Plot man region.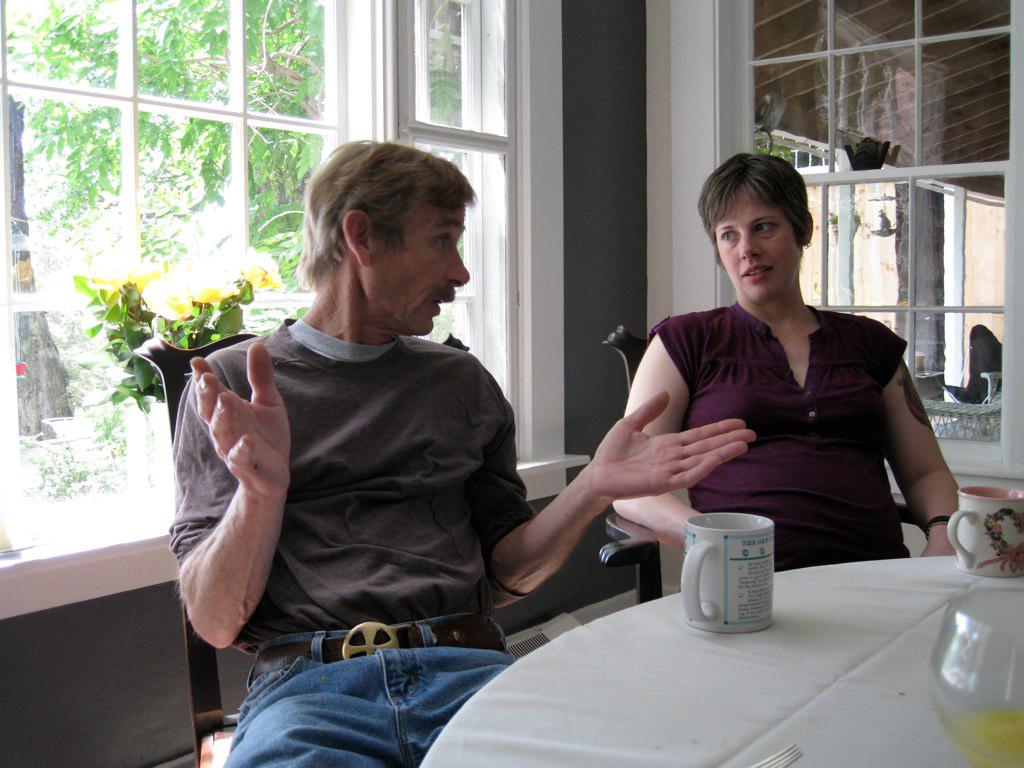
Plotted at bbox=(156, 126, 690, 744).
